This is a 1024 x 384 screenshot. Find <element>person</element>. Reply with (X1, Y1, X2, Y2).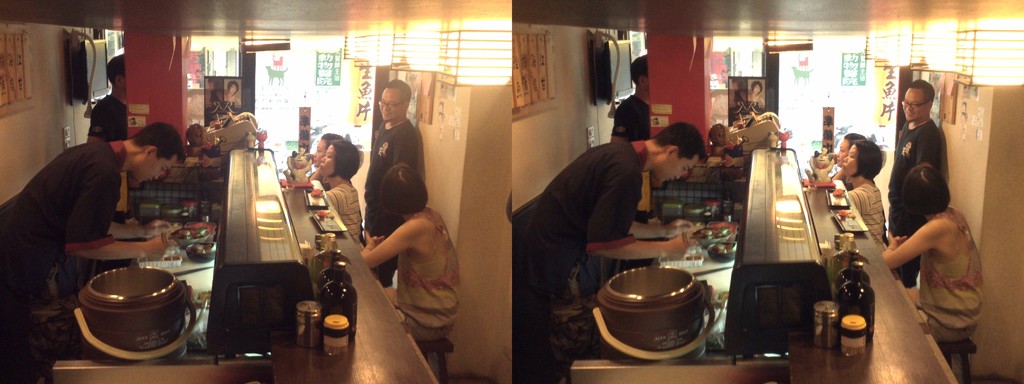
(820, 137, 889, 244).
